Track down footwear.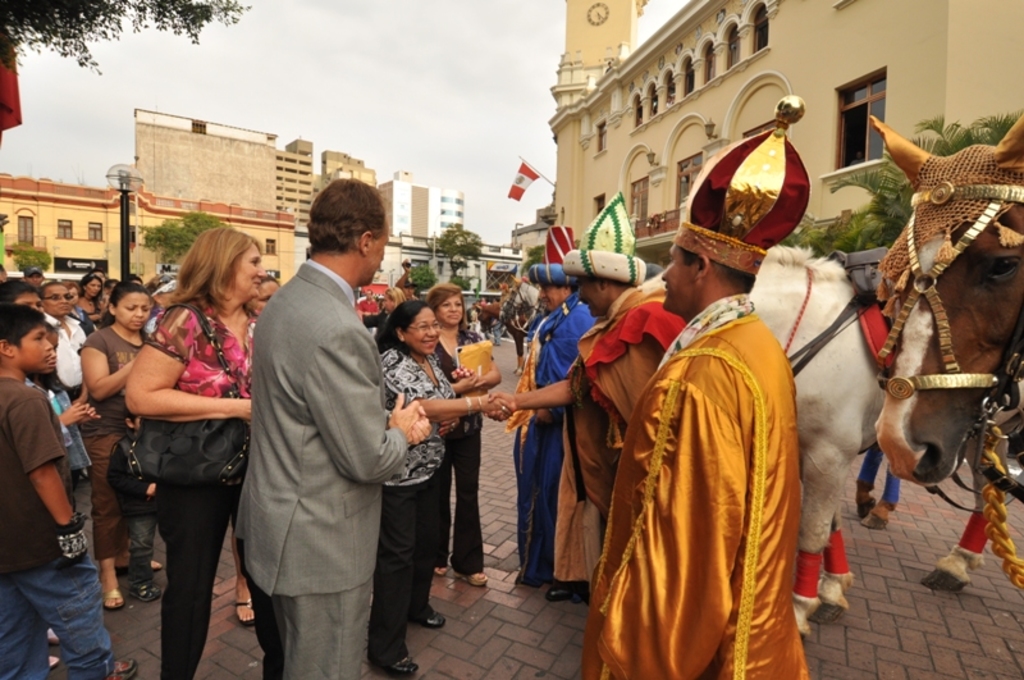
Tracked to bbox=[106, 652, 134, 679].
